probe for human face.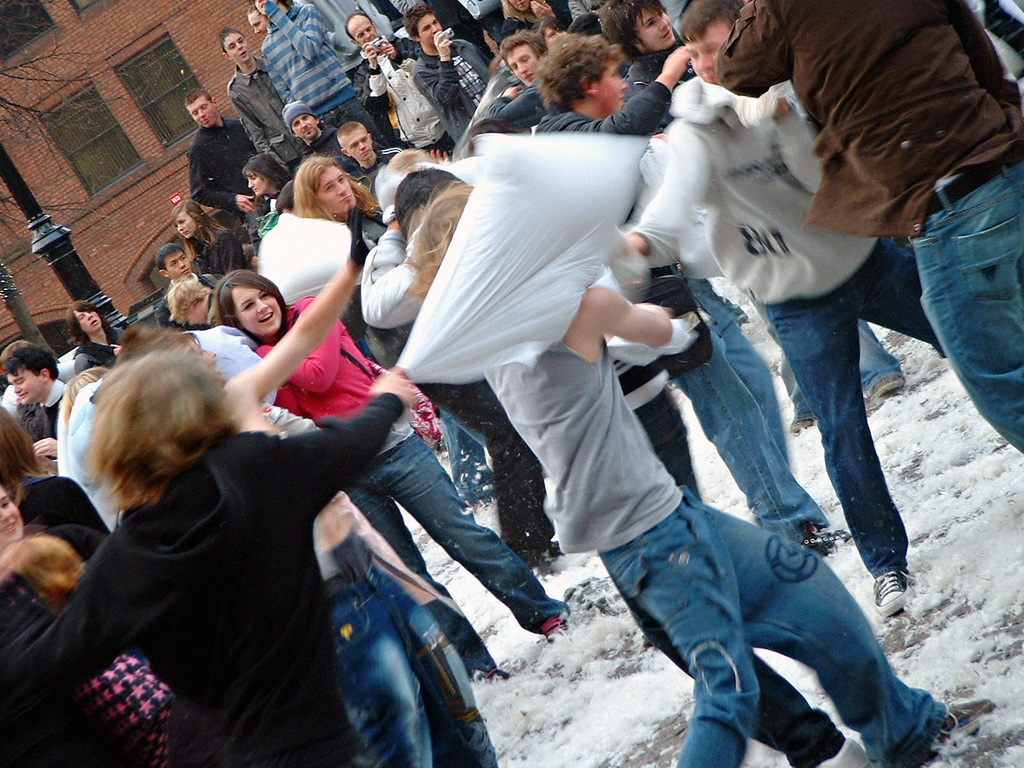
Probe result: (230,287,282,331).
